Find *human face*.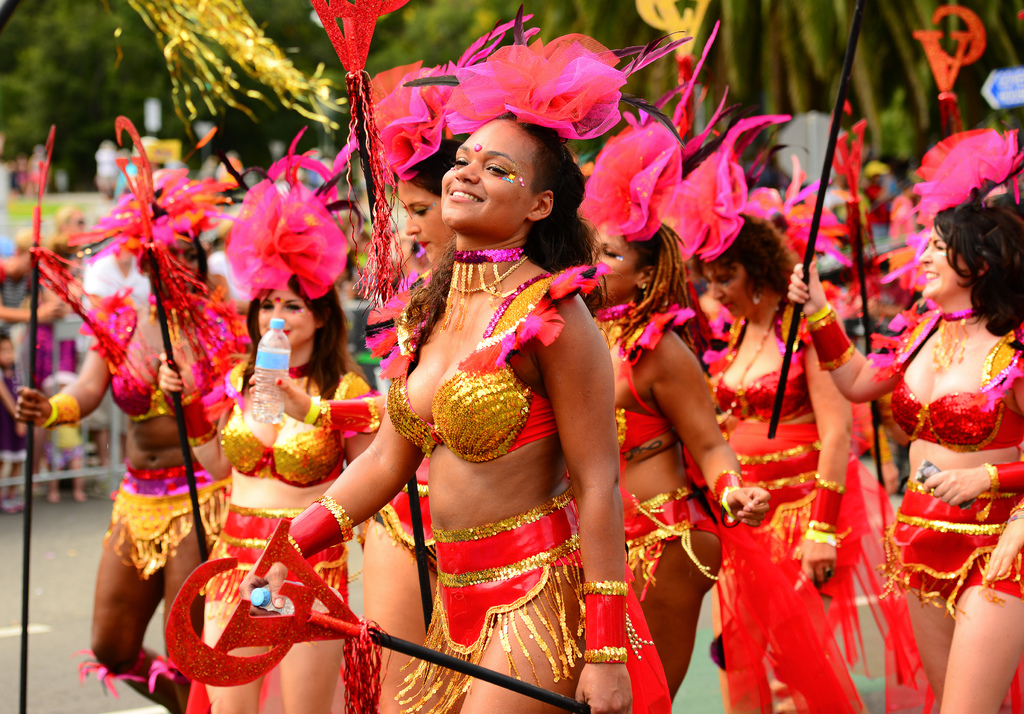
pyautogui.locateOnScreen(157, 238, 199, 282).
